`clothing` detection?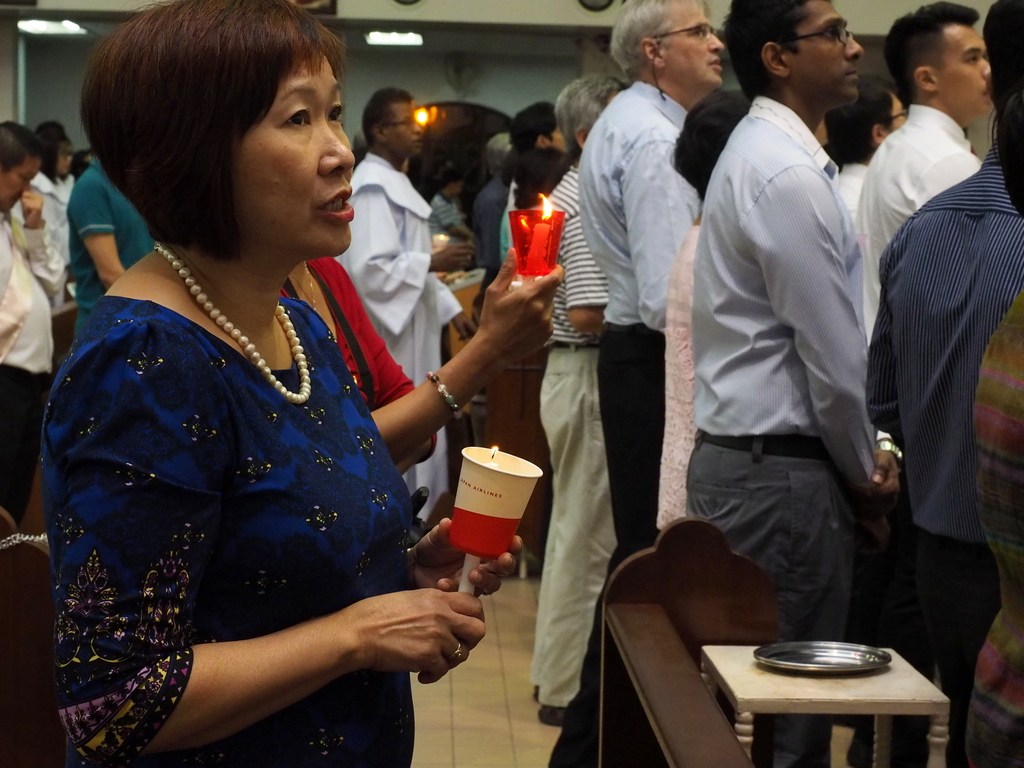
bbox=(0, 203, 63, 506)
